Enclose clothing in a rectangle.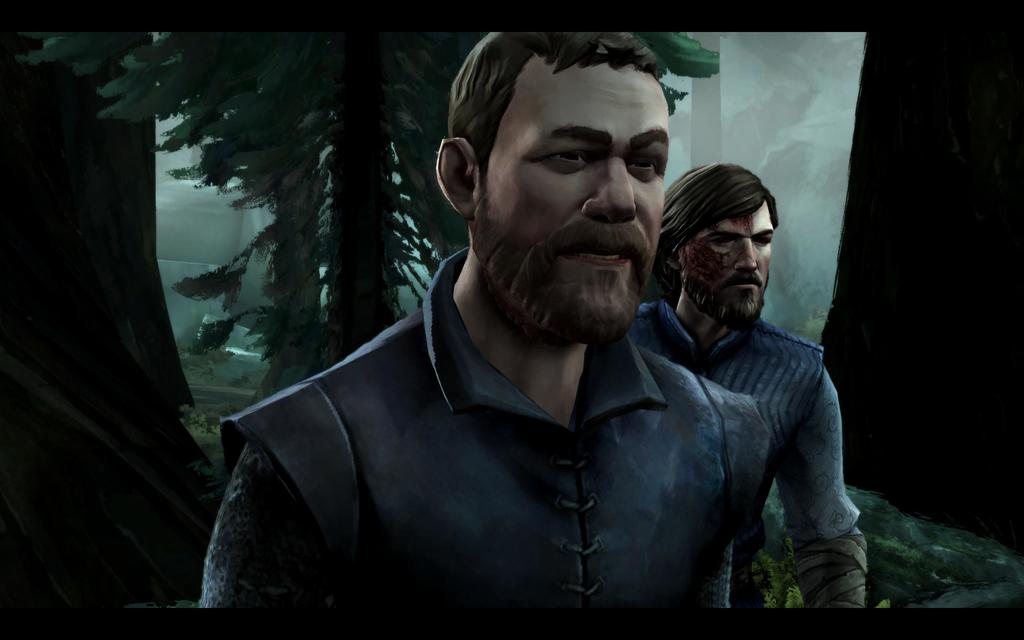
bbox=(199, 246, 767, 611).
